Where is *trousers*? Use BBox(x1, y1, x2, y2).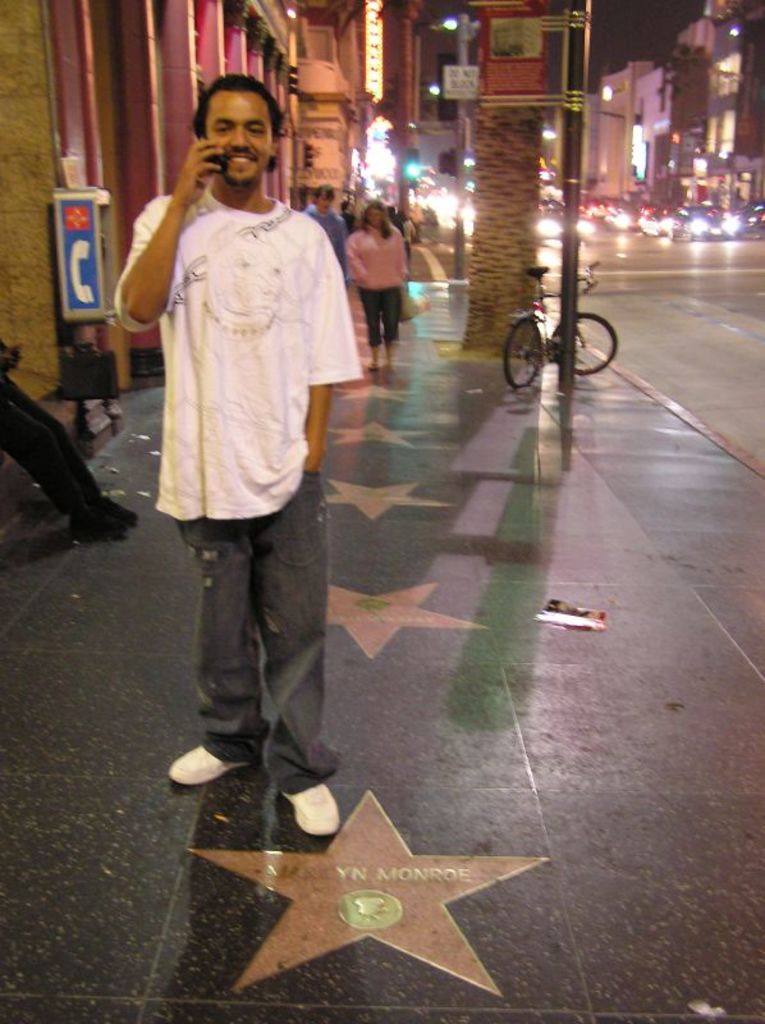
BBox(358, 285, 402, 348).
